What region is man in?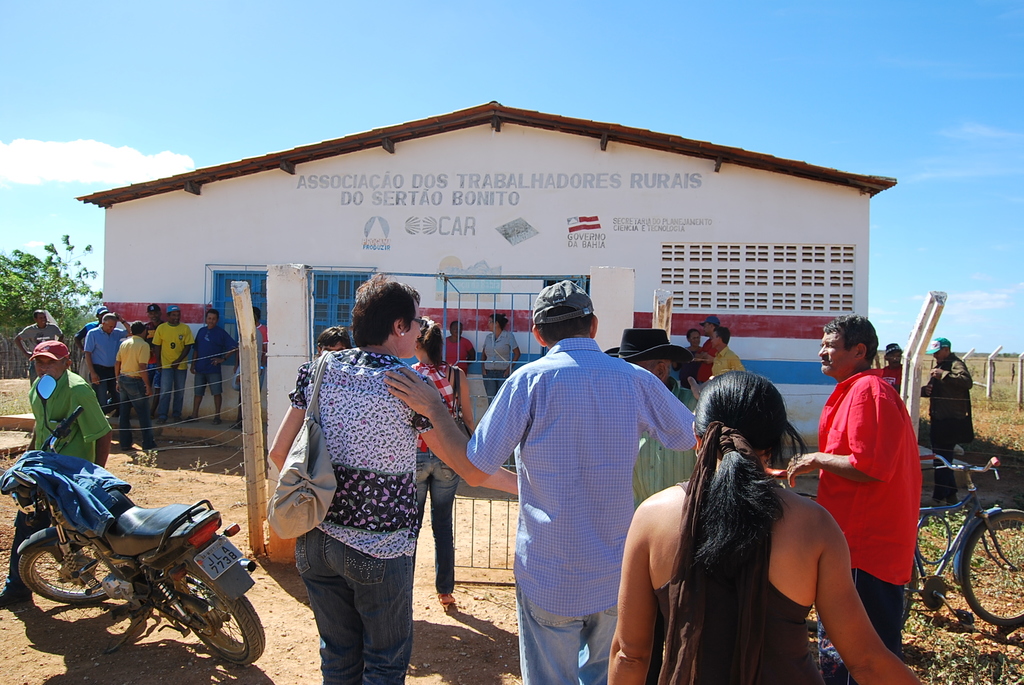
111, 321, 155, 450.
